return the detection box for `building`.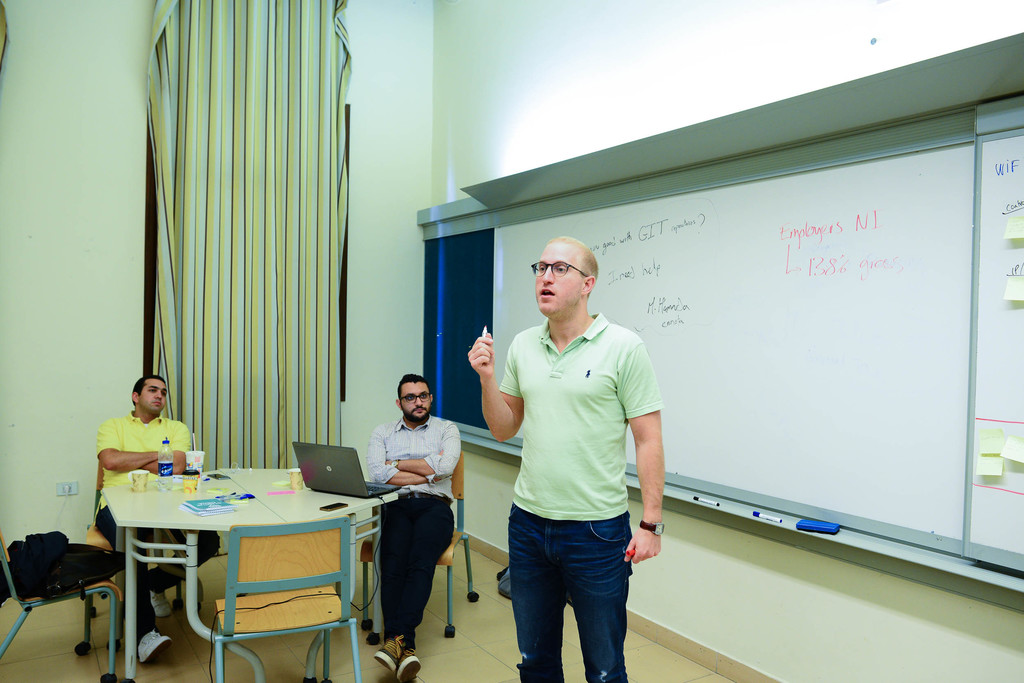
<bbox>0, 0, 1023, 682</bbox>.
